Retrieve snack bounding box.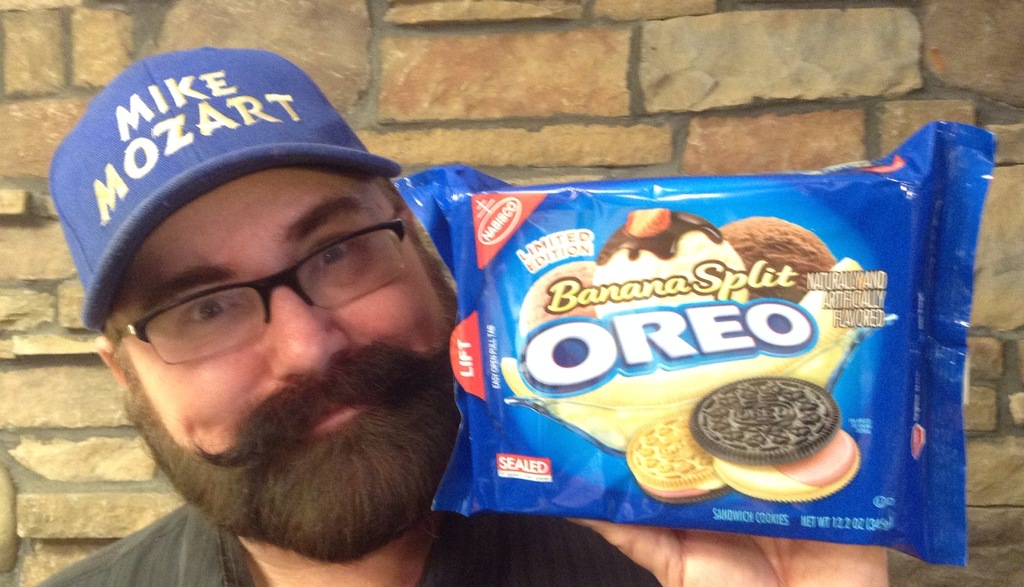
Bounding box: <box>717,214,836,302</box>.
